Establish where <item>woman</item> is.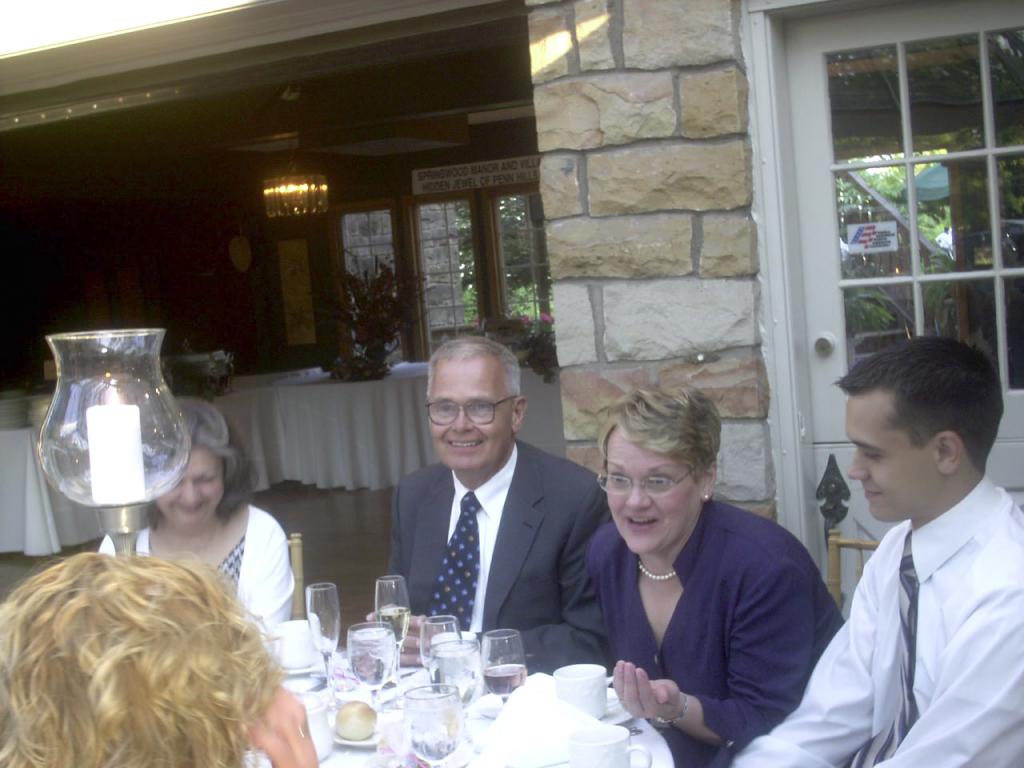
Established at {"x1": 550, "y1": 387, "x2": 826, "y2": 760}.
